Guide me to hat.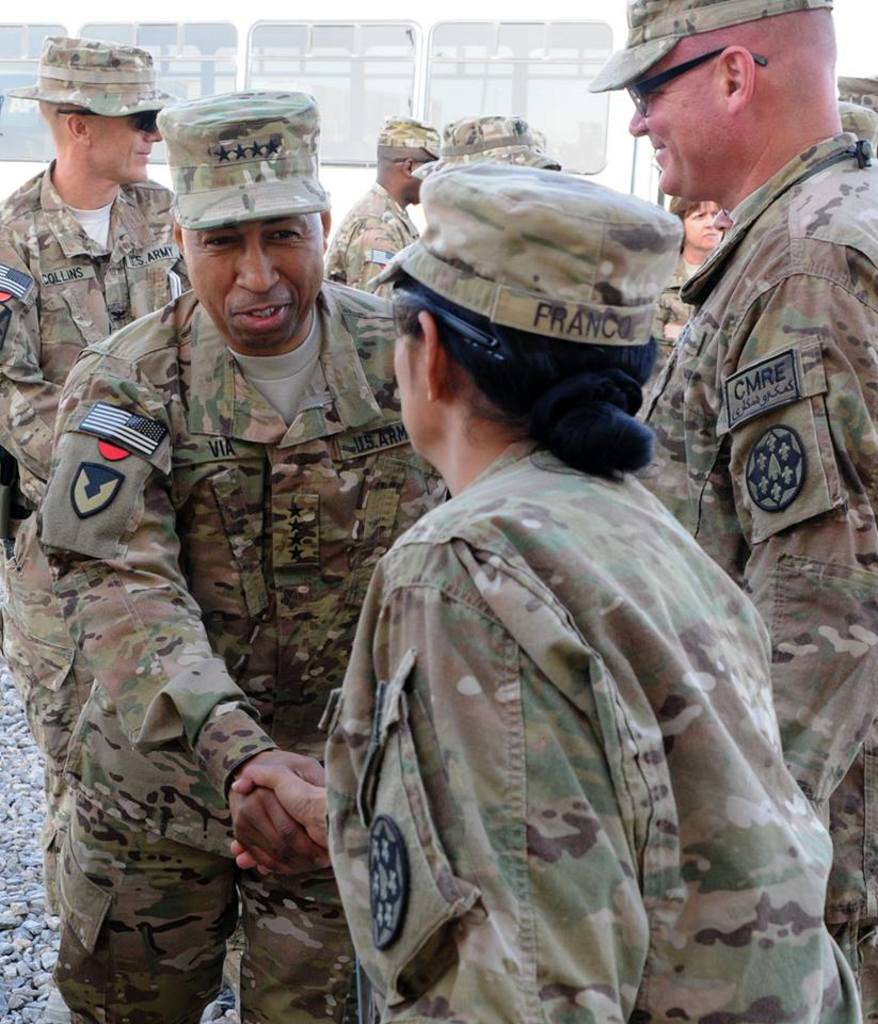
Guidance: BBox(363, 158, 685, 349).
